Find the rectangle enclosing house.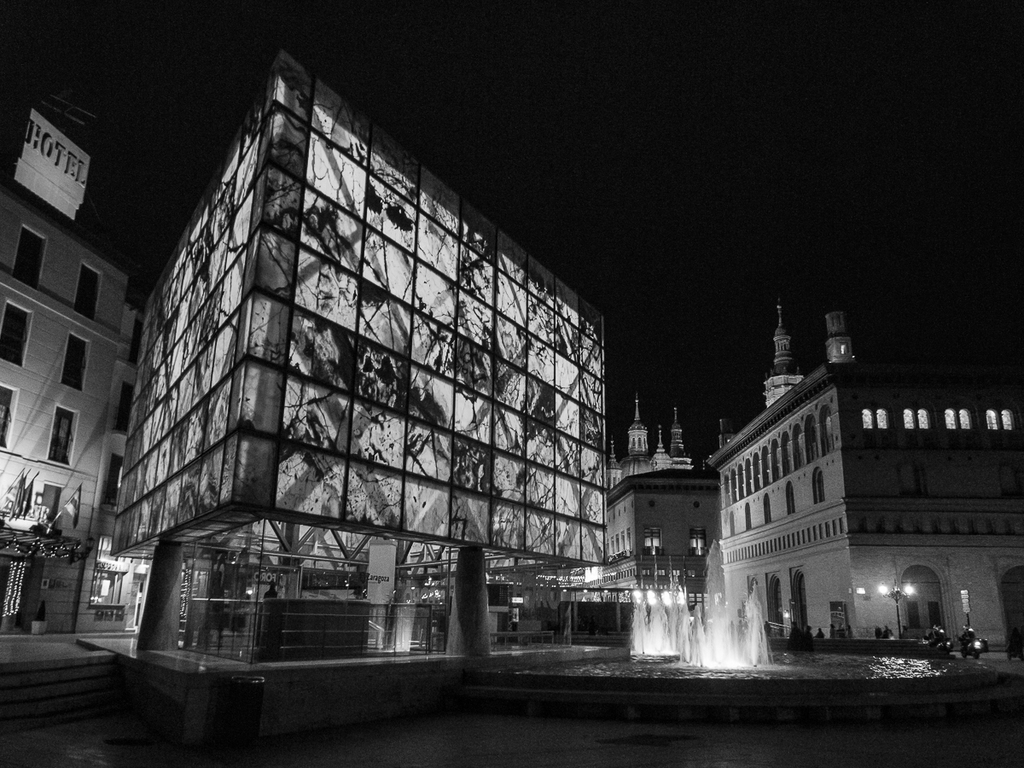
region(717, 357, 1023, 640).
